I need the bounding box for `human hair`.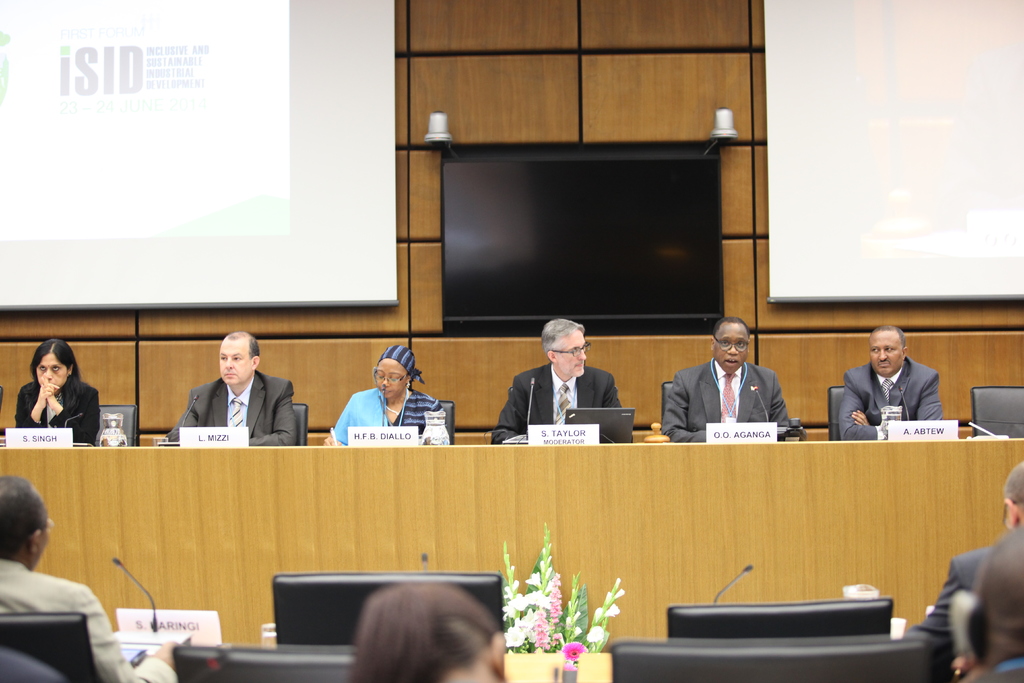
Here it is: detection(232, 331, 261, 365).
